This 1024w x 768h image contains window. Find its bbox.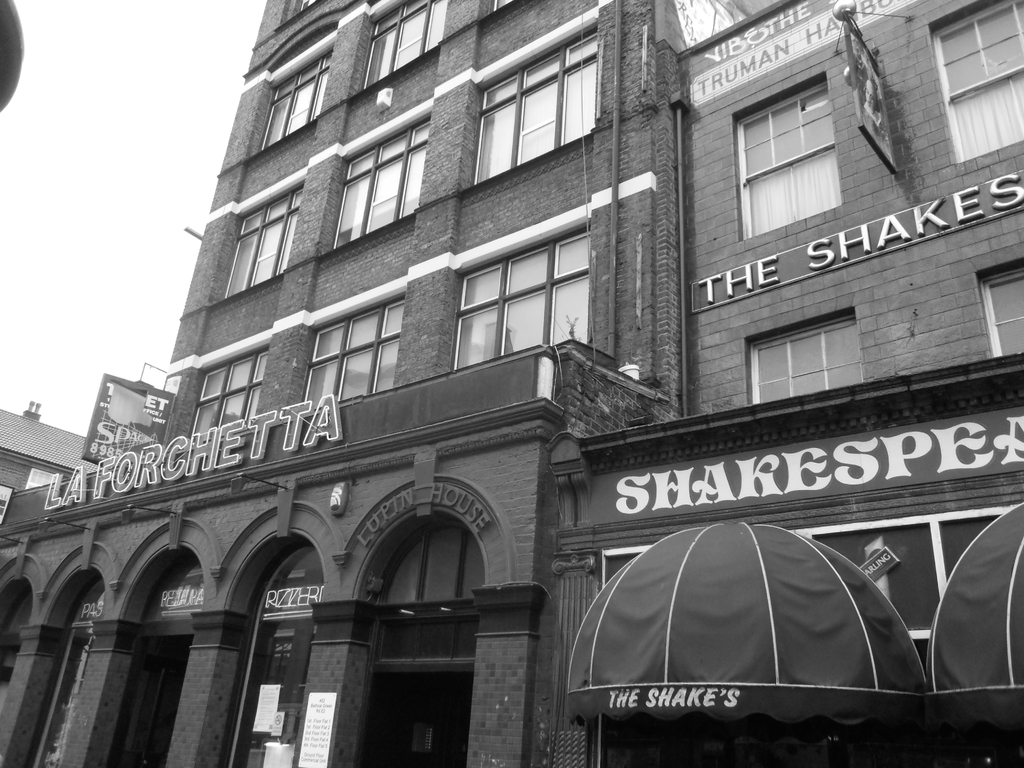
(x1=253, y1=35, x2=337, y2=150).
